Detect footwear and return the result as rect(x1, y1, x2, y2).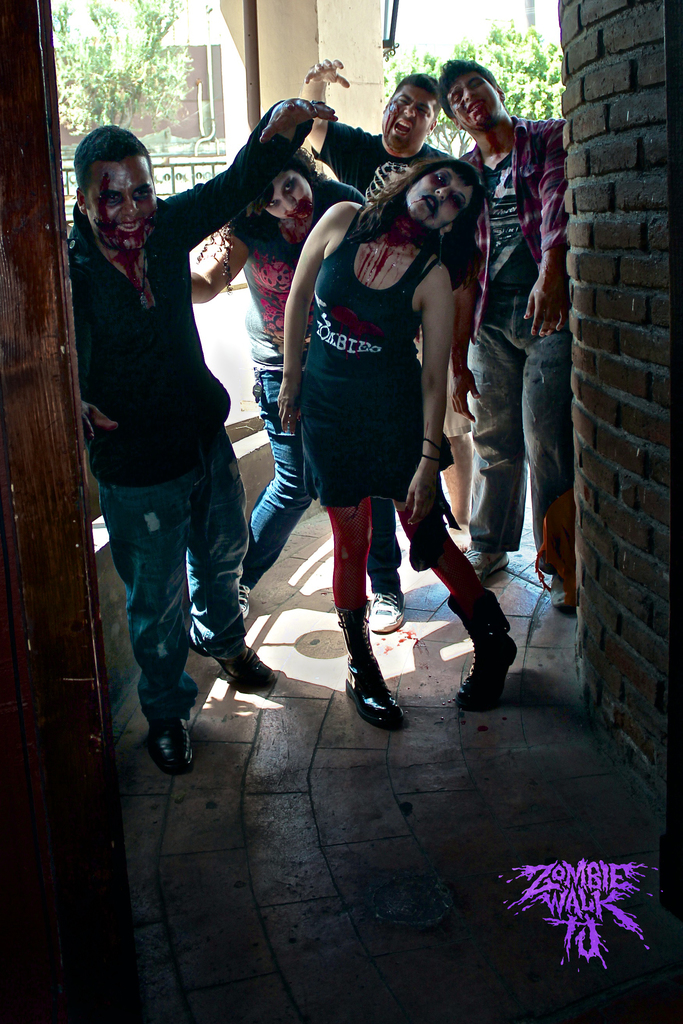
rect(336, 611, 410, 732).
